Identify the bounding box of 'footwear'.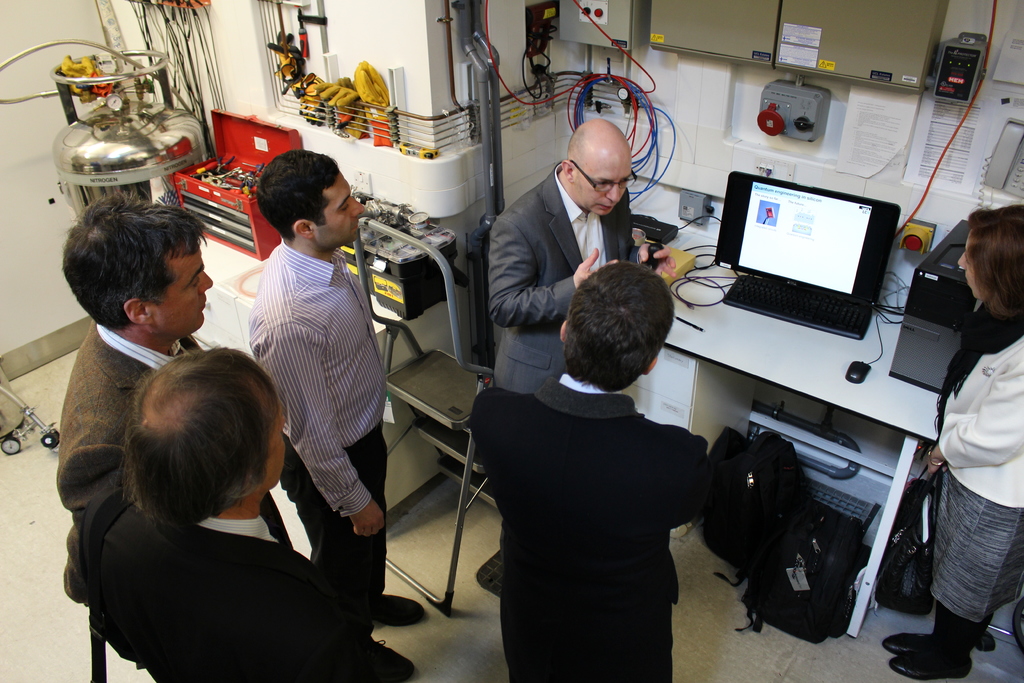
369/635/413/680.
